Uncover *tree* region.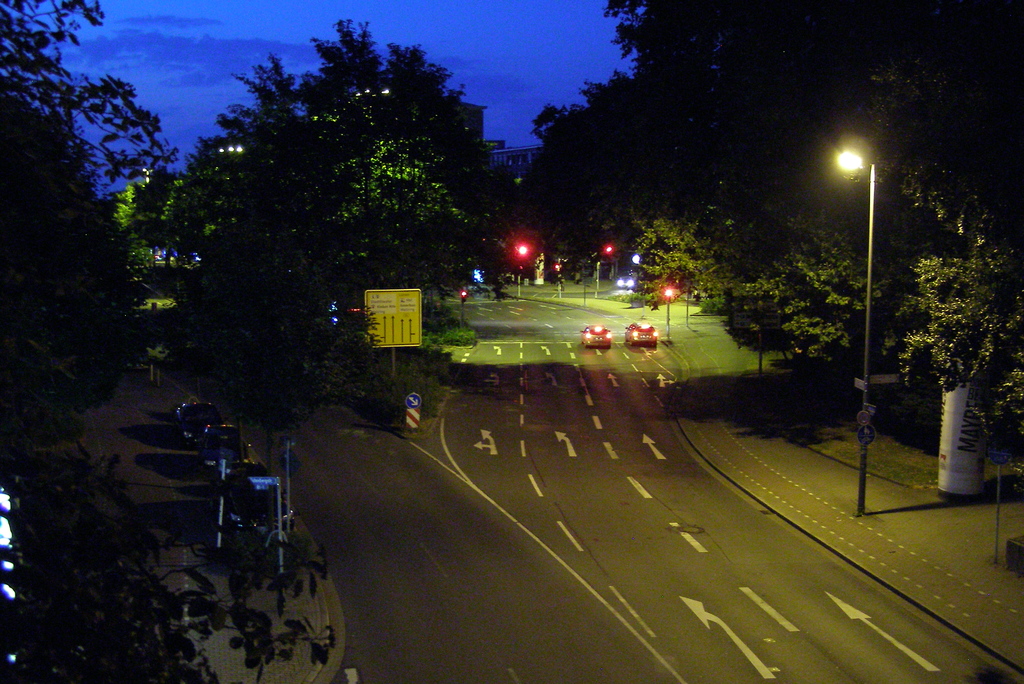
Uncovered: [left=311, top=161, right=468, bottom=383].
